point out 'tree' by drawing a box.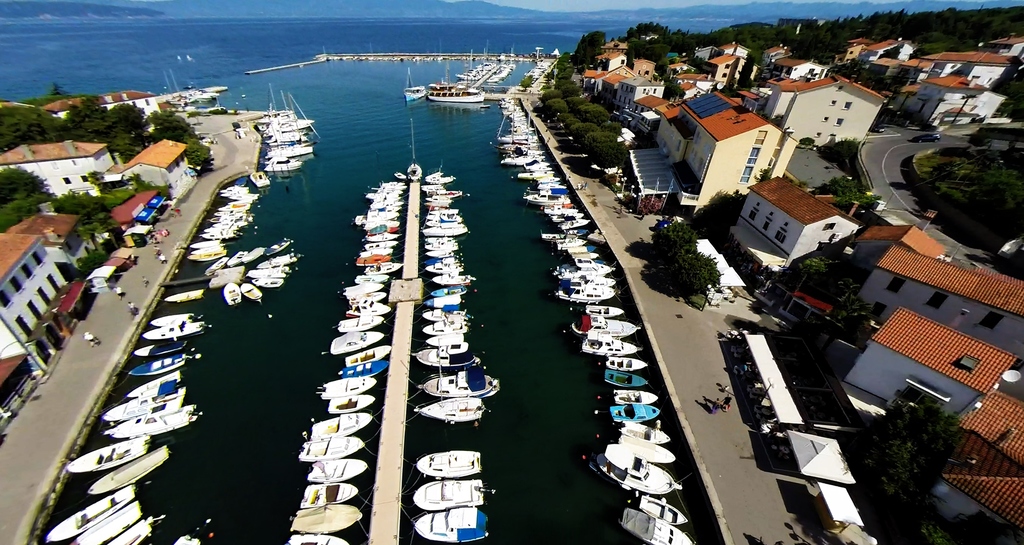
pyautogui.locateOnScreen(147, 102, 205, 170).
